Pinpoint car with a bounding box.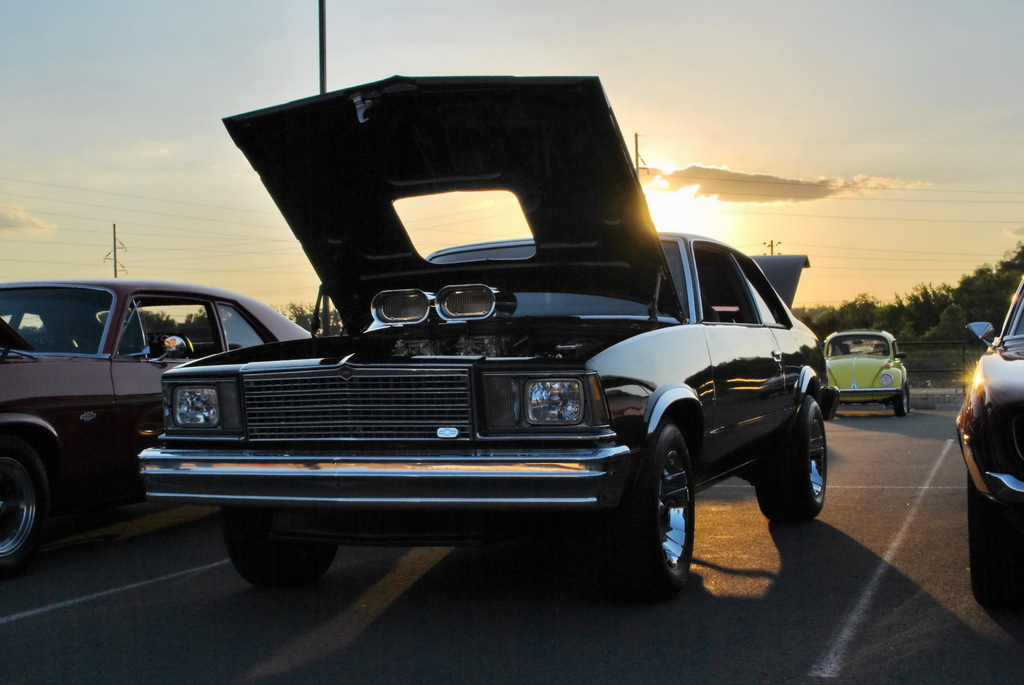
(left=0, top=275, right=311, bottom=579).
